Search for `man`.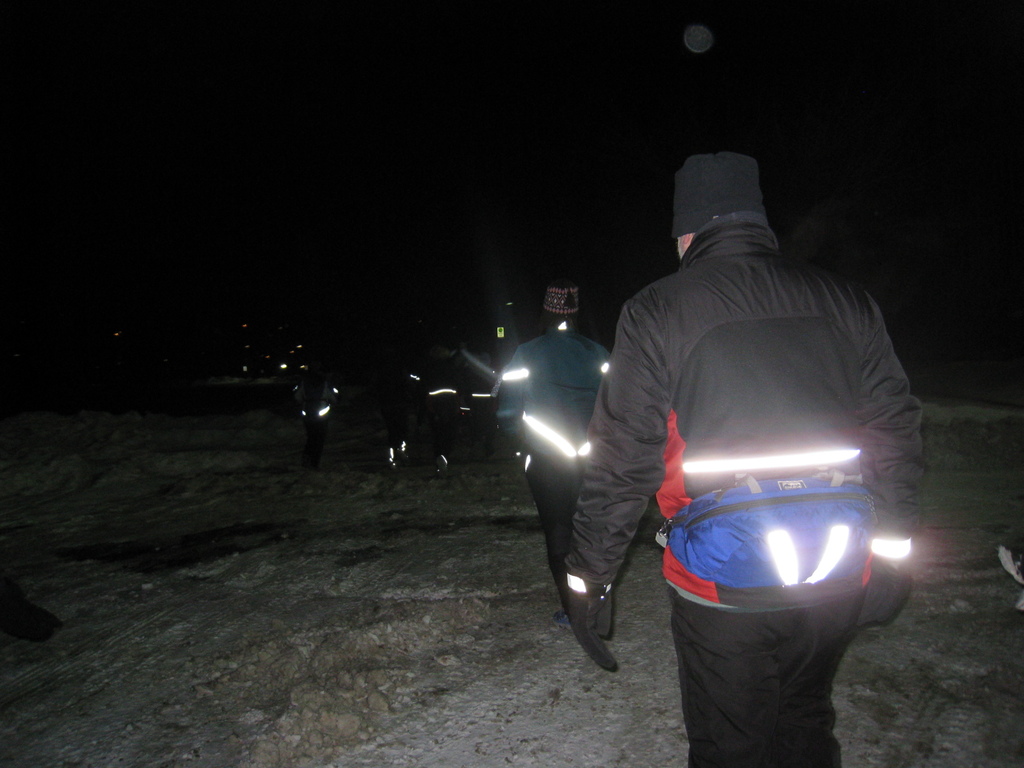
Found at Rect(573, 170, 925, 767).
